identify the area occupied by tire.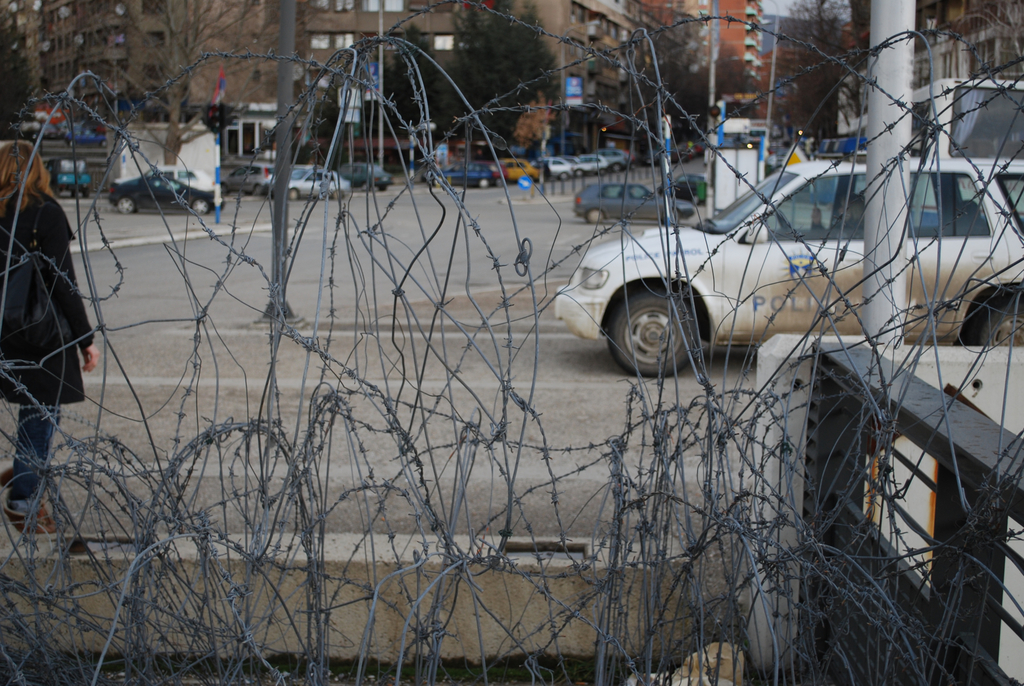
Area: {"left": 251, "top": 184, "right": 264, "bottom": 197}.
